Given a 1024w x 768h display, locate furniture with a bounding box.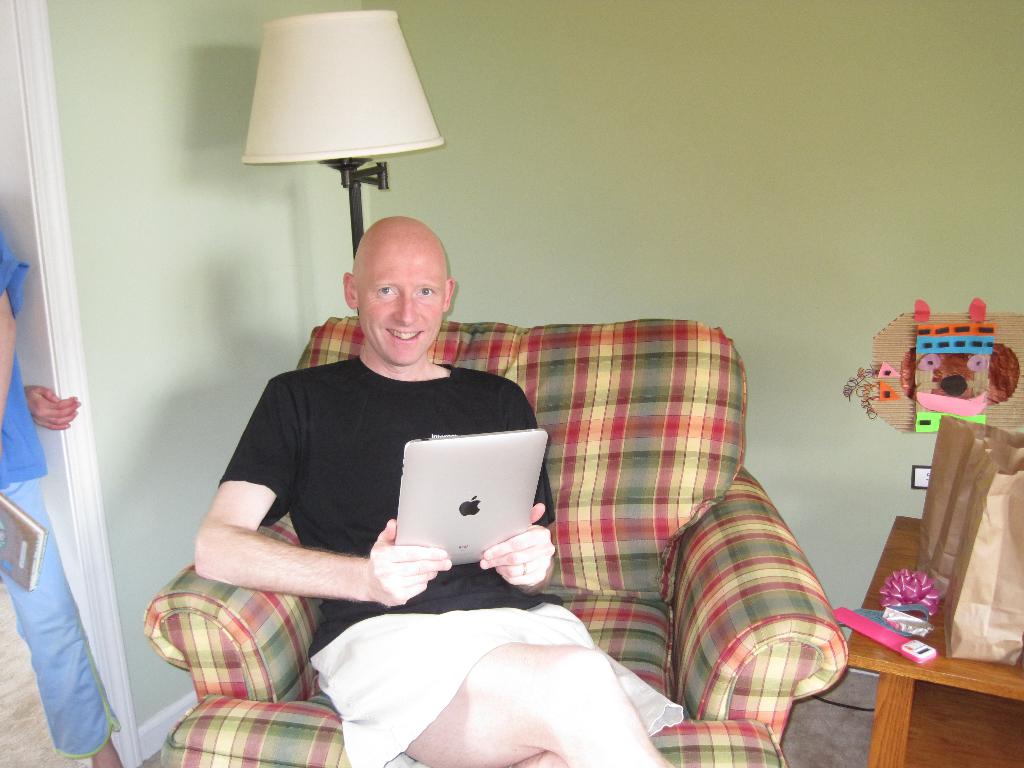
Located: Rect(137, 305, 847, 767).
